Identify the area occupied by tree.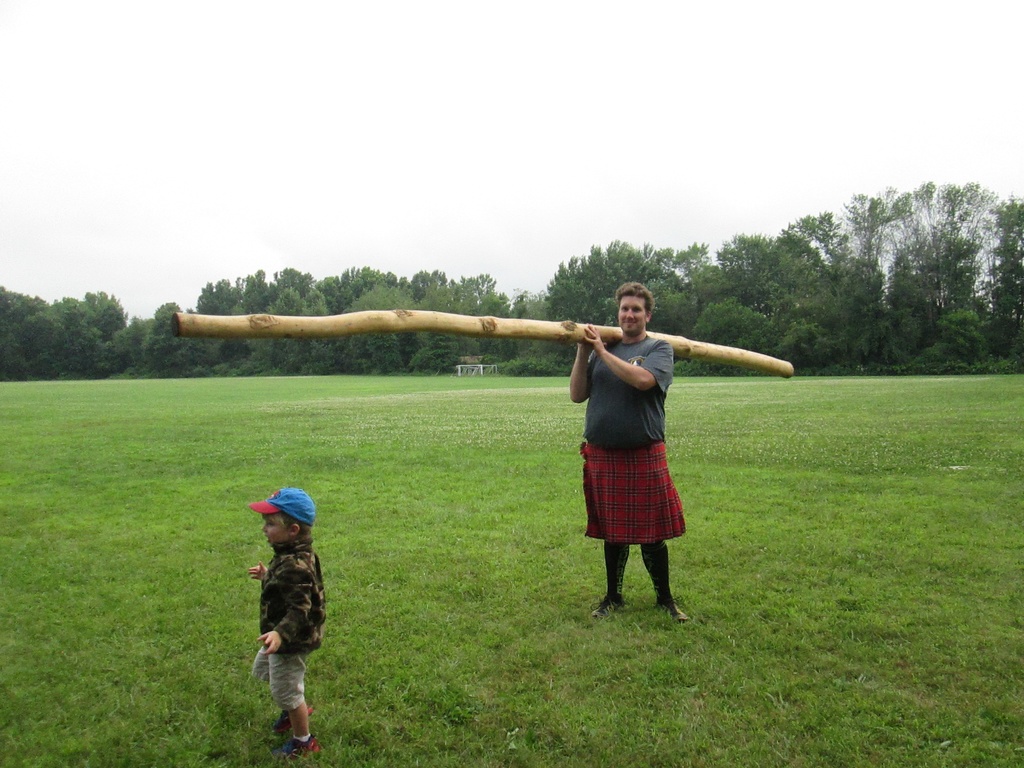
Area: l=665, t=227, r=784, b=322.
